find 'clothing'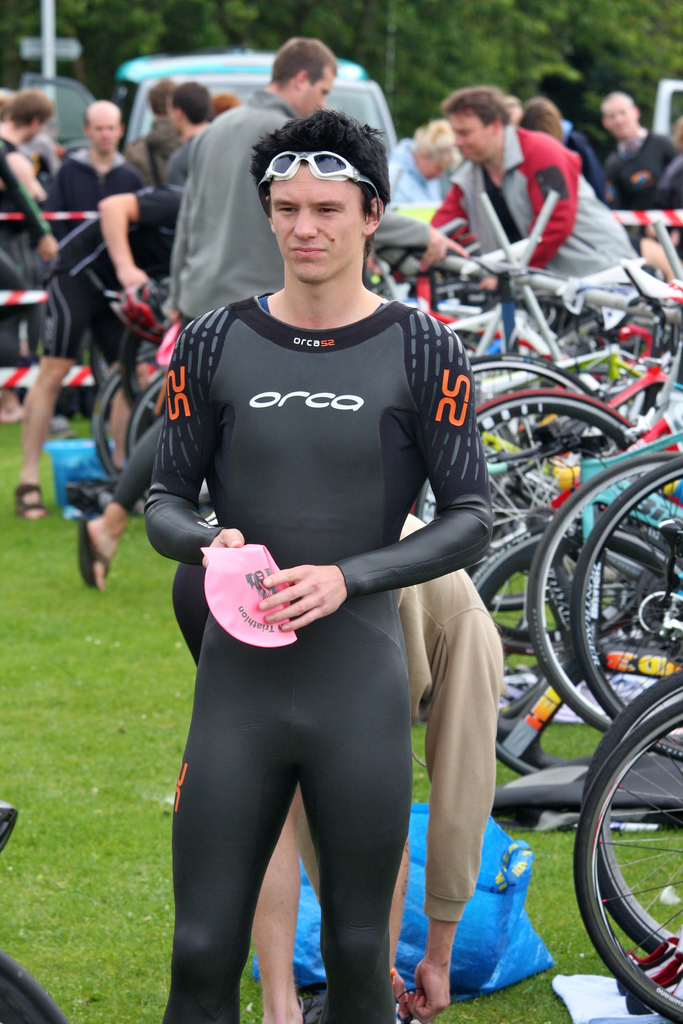
144,291,491,1023
